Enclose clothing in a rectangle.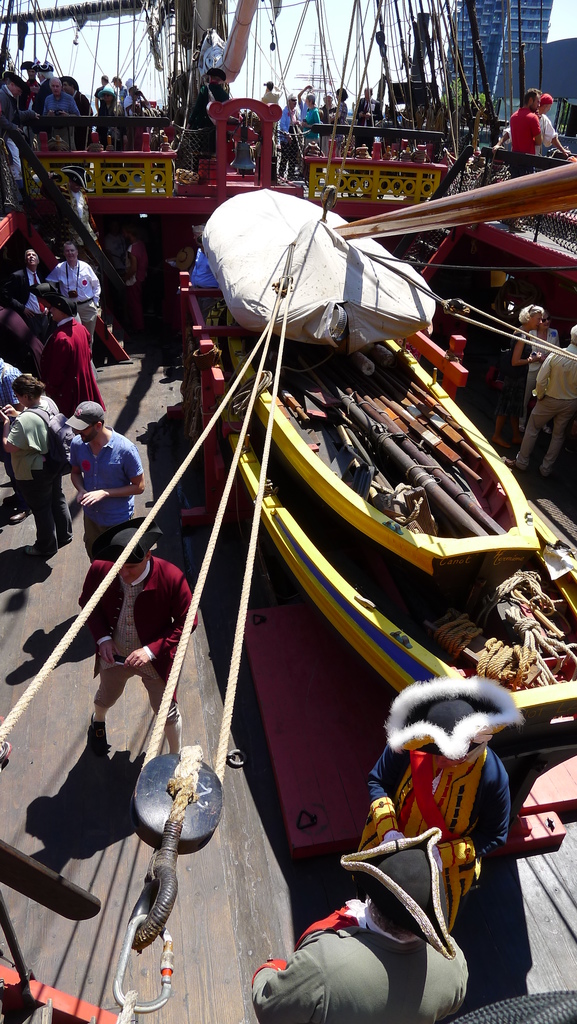
83 437 139 522.
